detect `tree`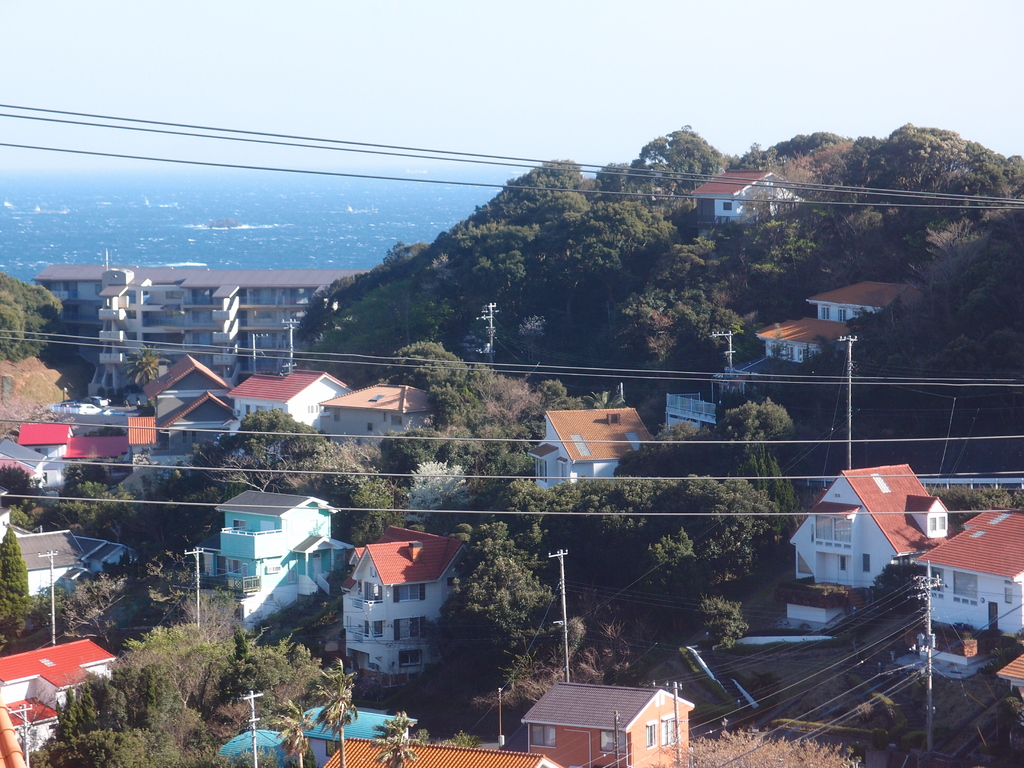
<region>9, 505, 34, 532</region>
